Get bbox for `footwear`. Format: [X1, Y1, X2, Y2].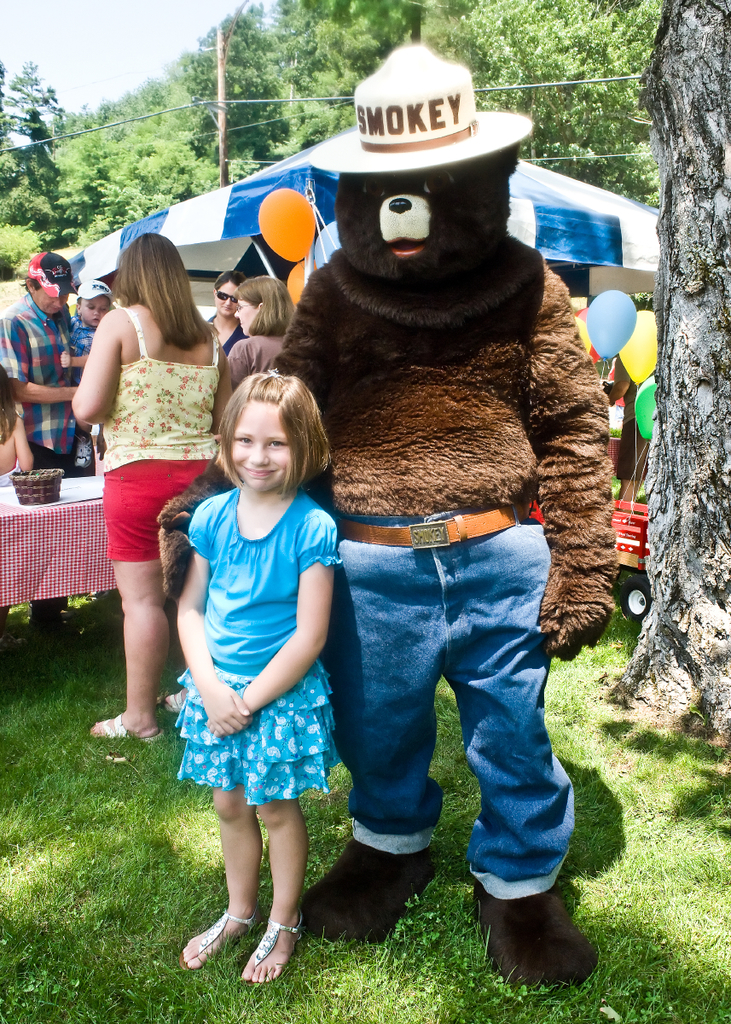
[483, 899, 594, 991].
